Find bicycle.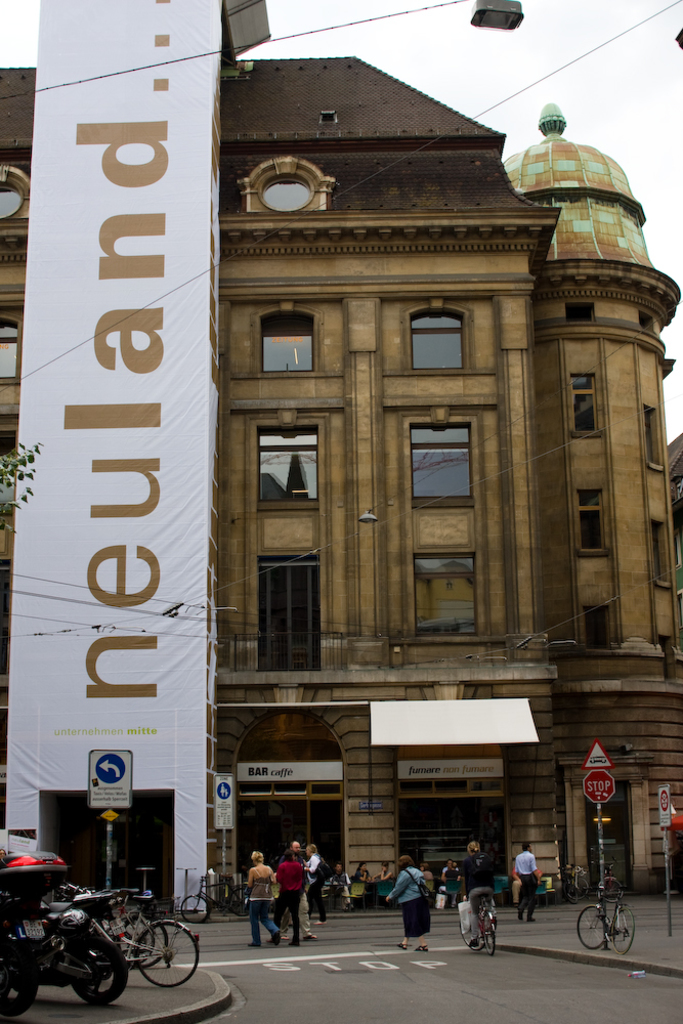
(62,892,171,968).
